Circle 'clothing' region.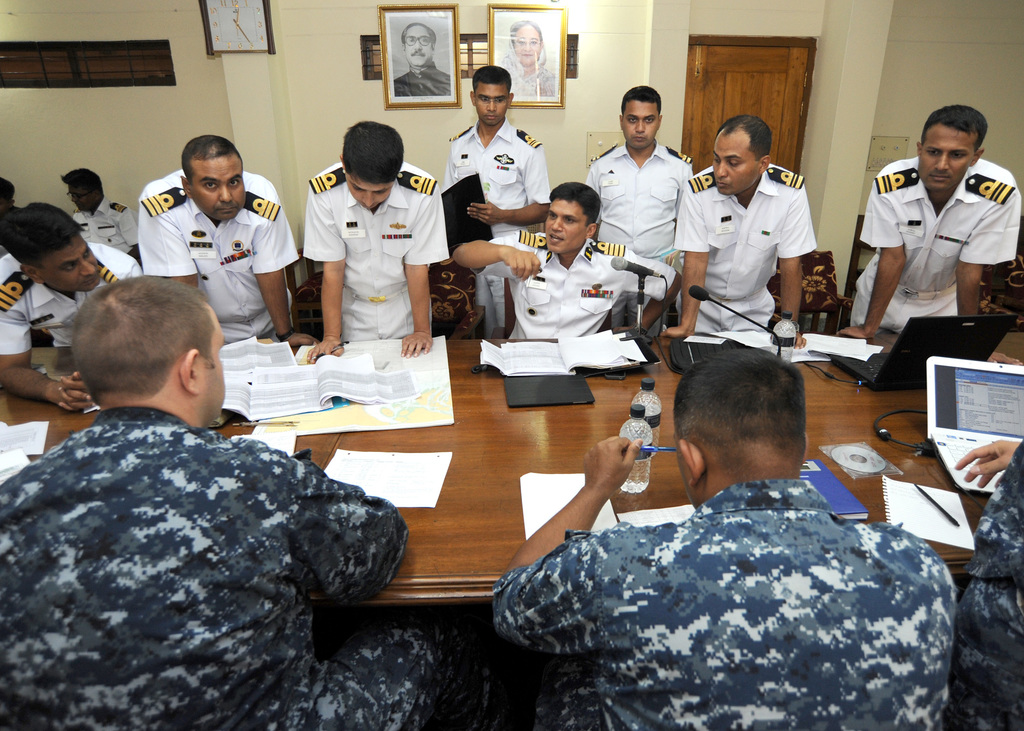
Region: Rect(0, 405, 468, 730).
